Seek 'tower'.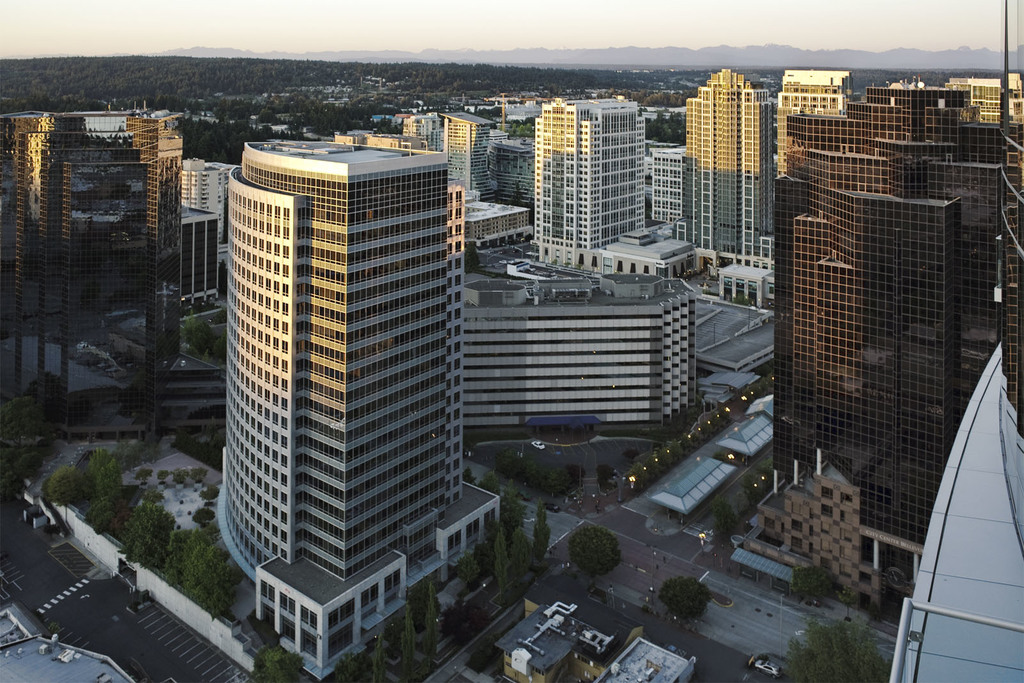
x1=443, y1=112, x2=489, y2=206.
